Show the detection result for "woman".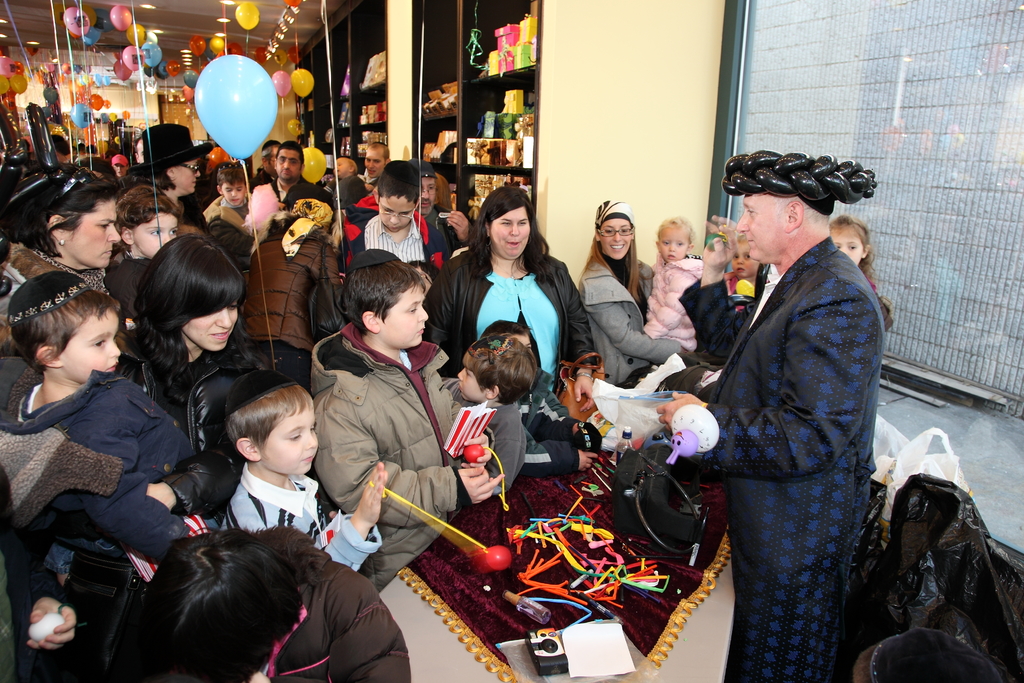
region(579, 195, 694, 384).
